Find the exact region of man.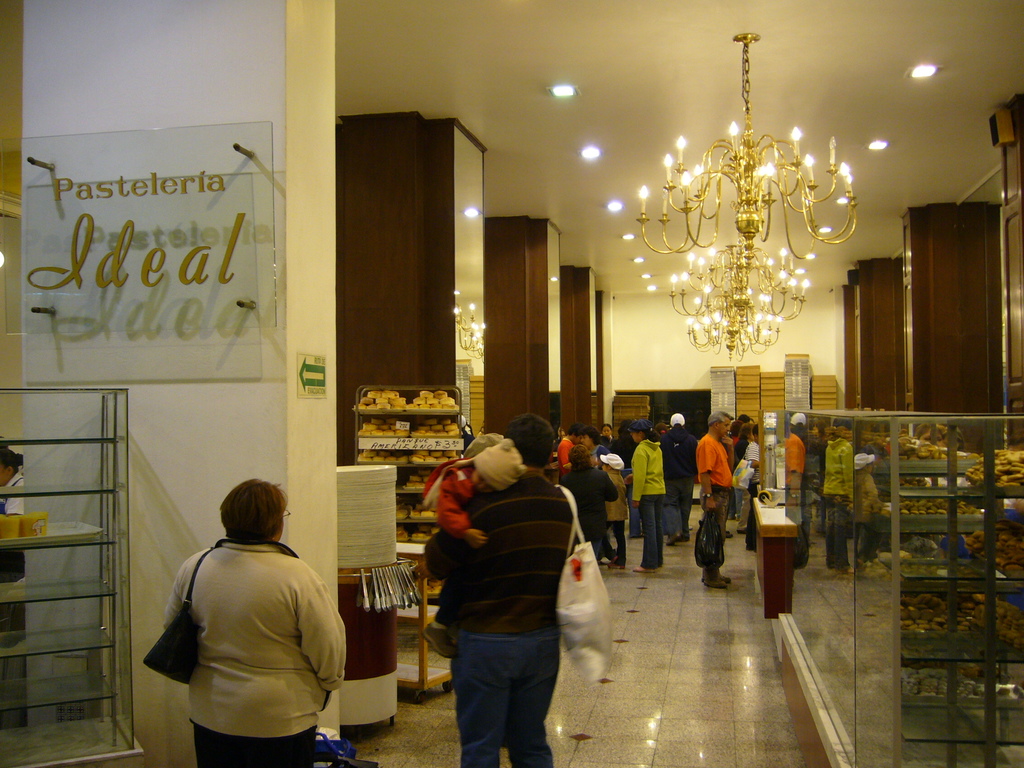
Exact region: 660/412/691/545.
